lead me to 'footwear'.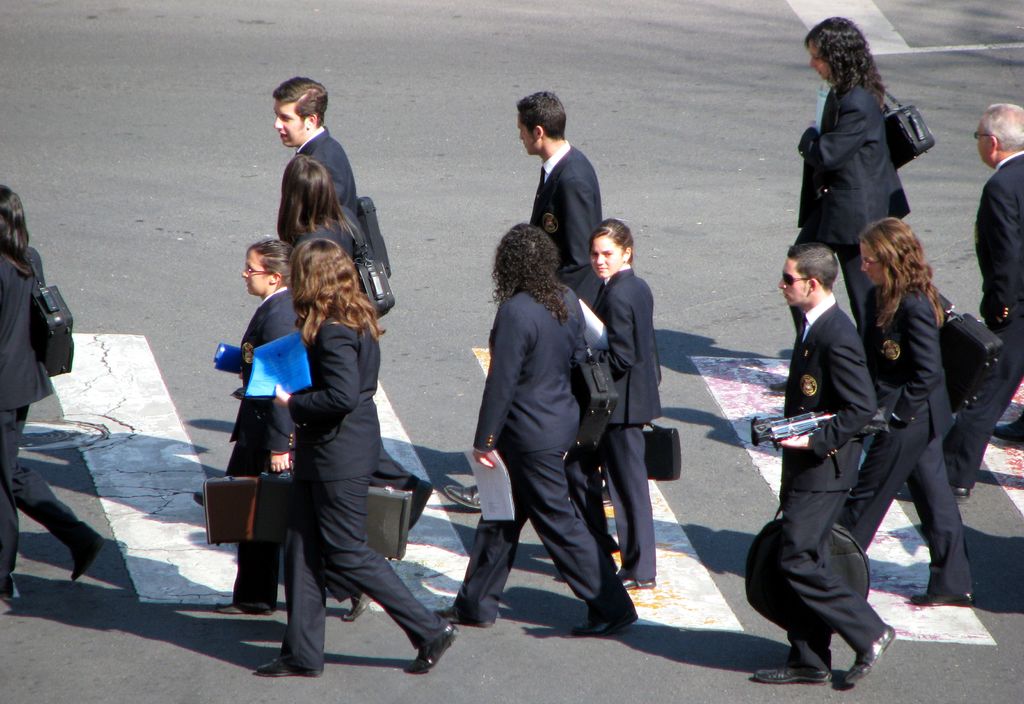
Lead to (left=67, top=525, right=110, bottom=580).
